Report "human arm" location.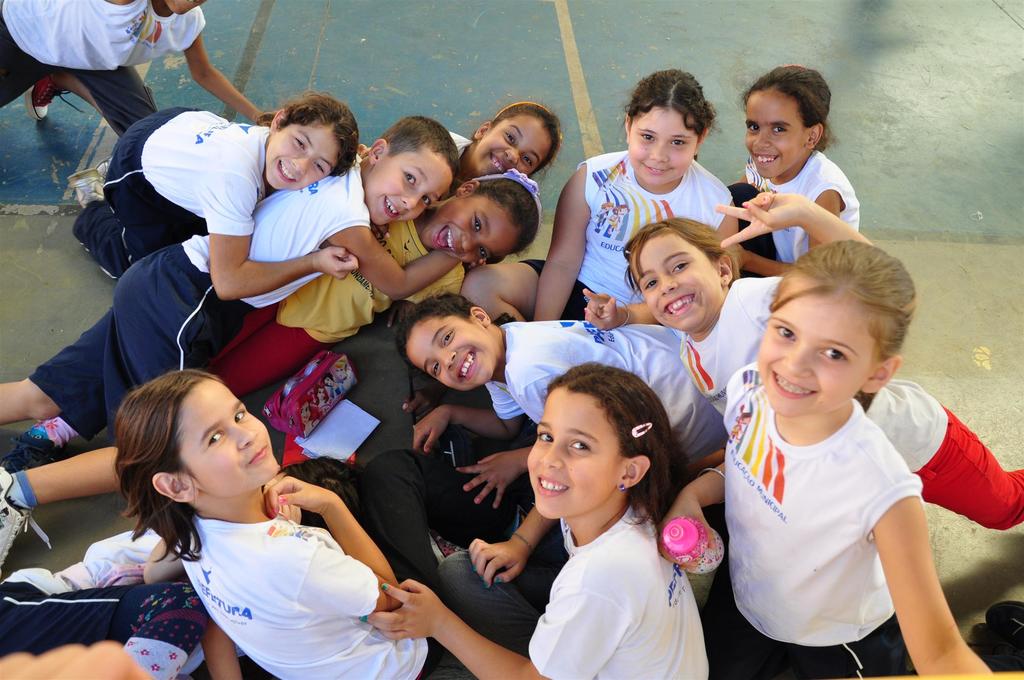
Report: [x1=145, y1=536, x2=187, y2=580].
